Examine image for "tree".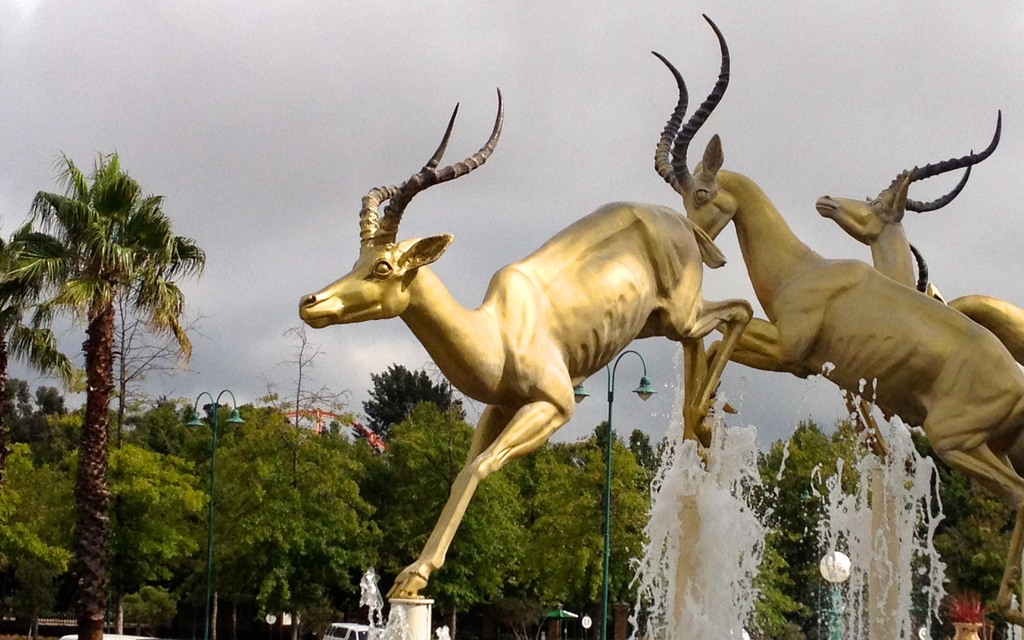
Examination result: (625, 420, 676, 490).
